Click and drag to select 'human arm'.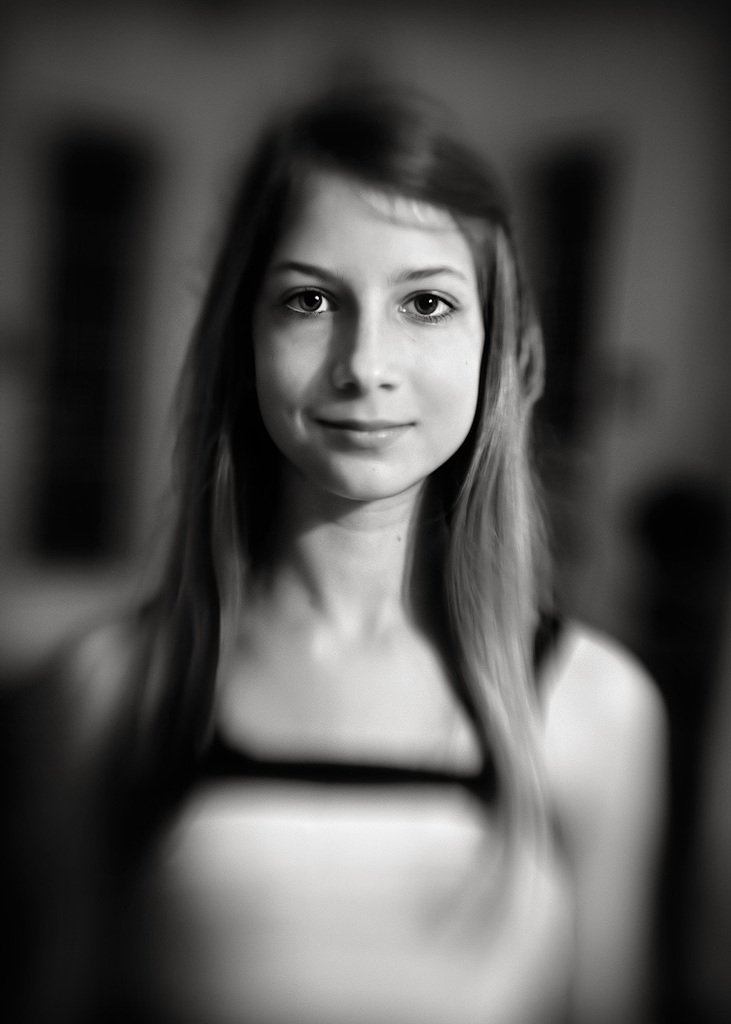
Selection: x1=548 y1=655 x2=665 y2=1019.
